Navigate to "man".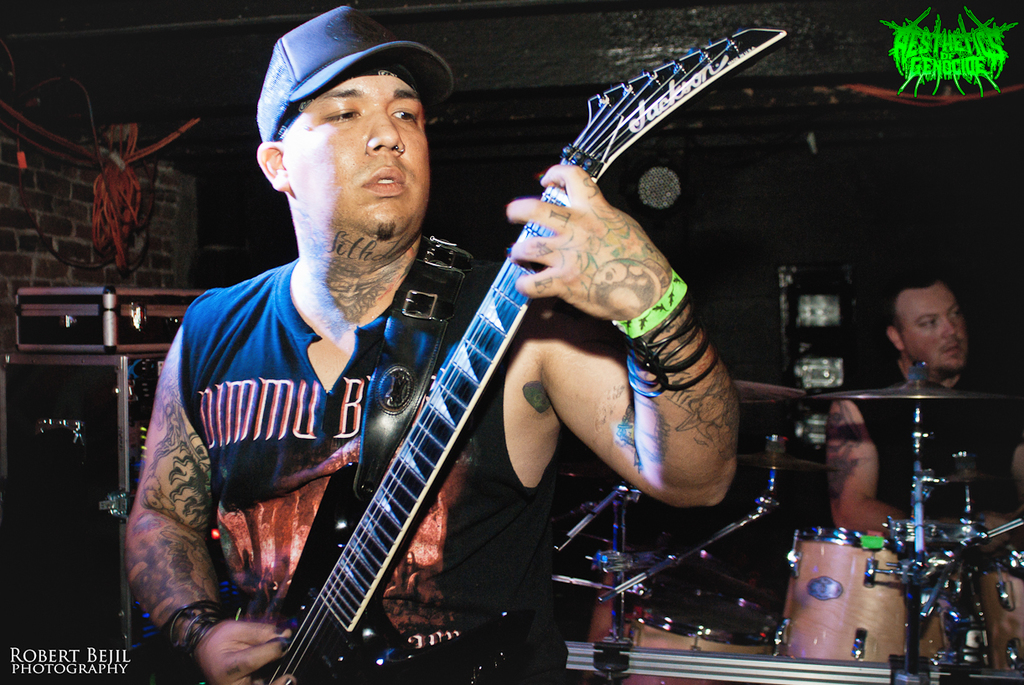
Navigation target: box(824, 268, 1023, 549).
